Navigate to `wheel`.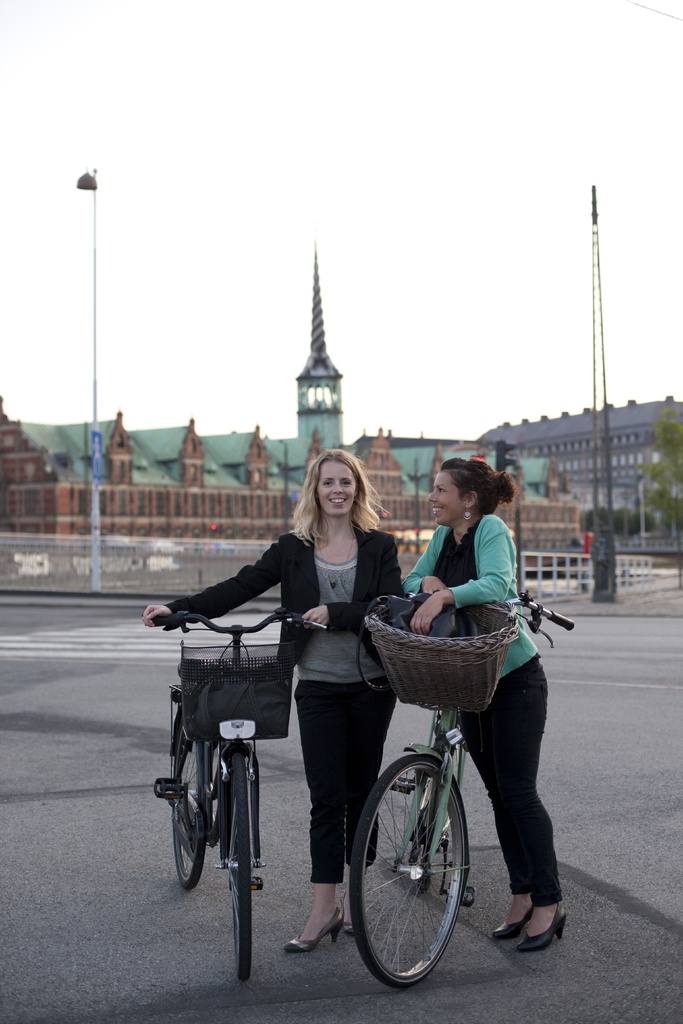
Navigation target: pyautogui.locateOnScreen(410, 742, 447, 866).
